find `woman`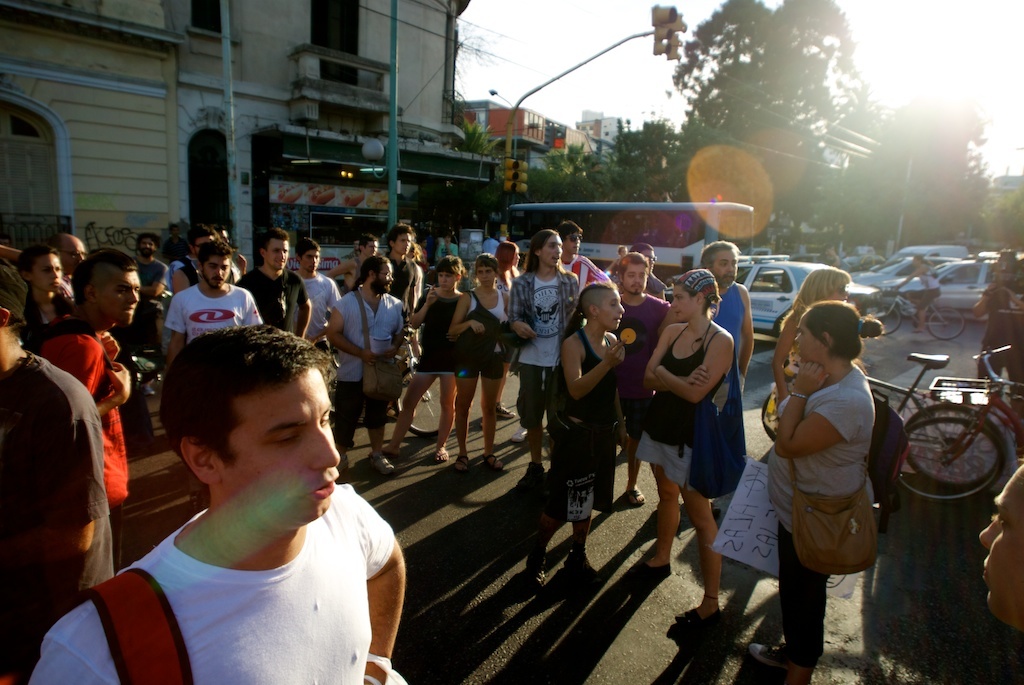
444:252:514:475
